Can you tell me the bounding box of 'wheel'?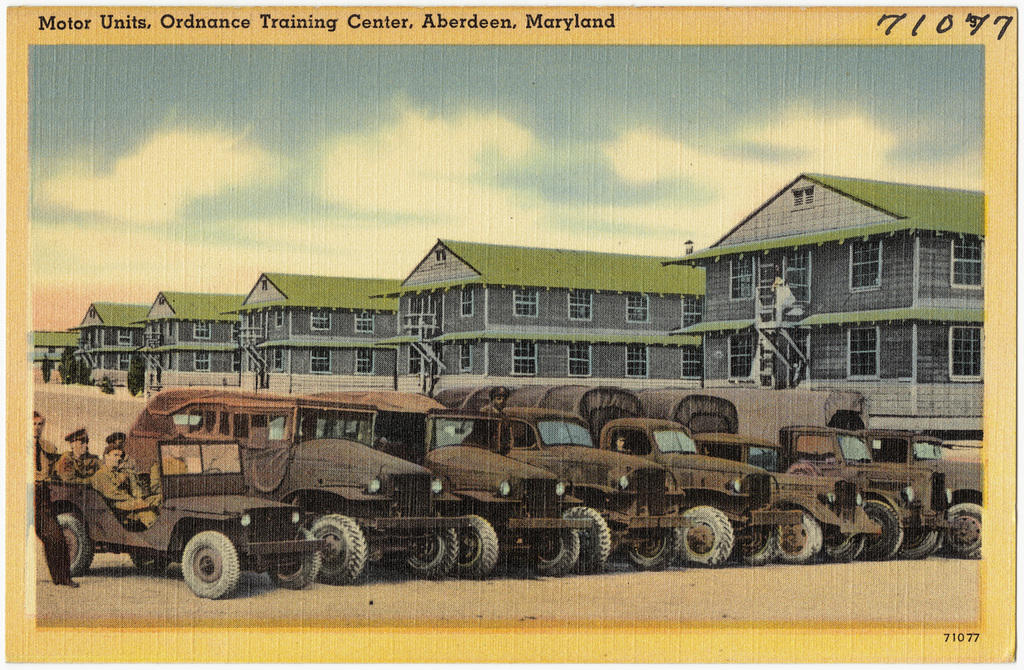
778/512/823/559.
